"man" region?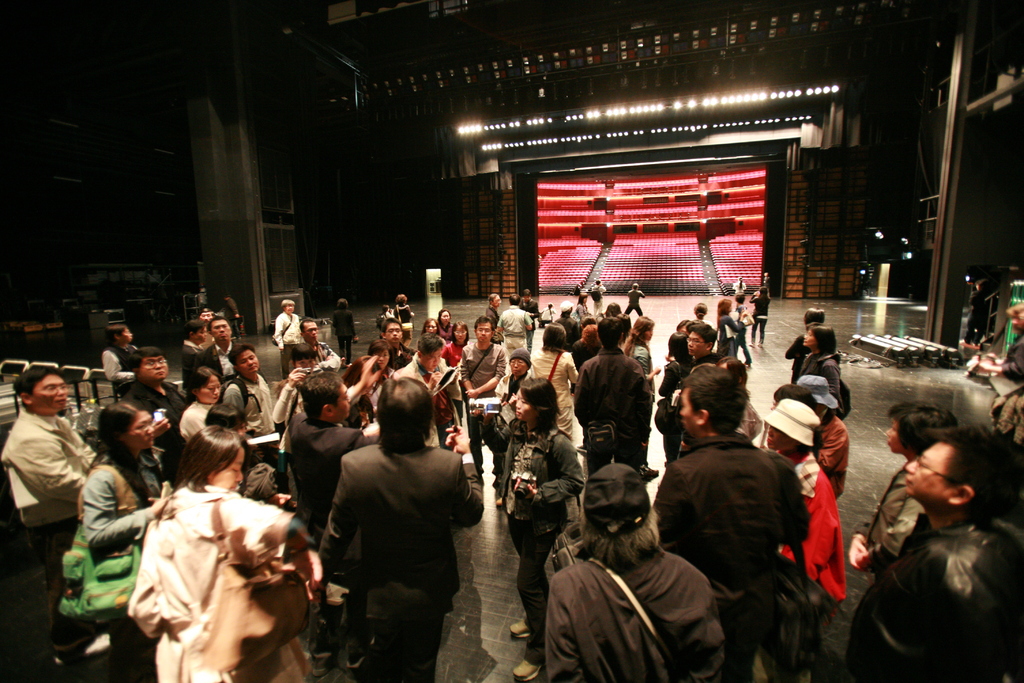
box=[657, 318, 727, 457]
